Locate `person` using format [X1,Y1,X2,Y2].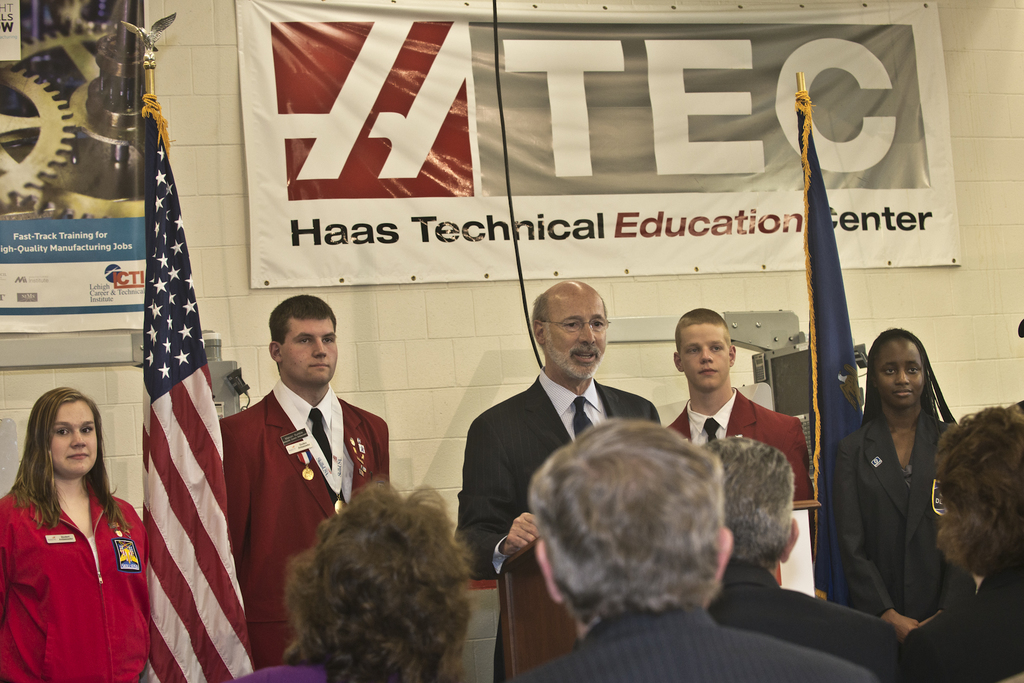
[836,311,962,651].
